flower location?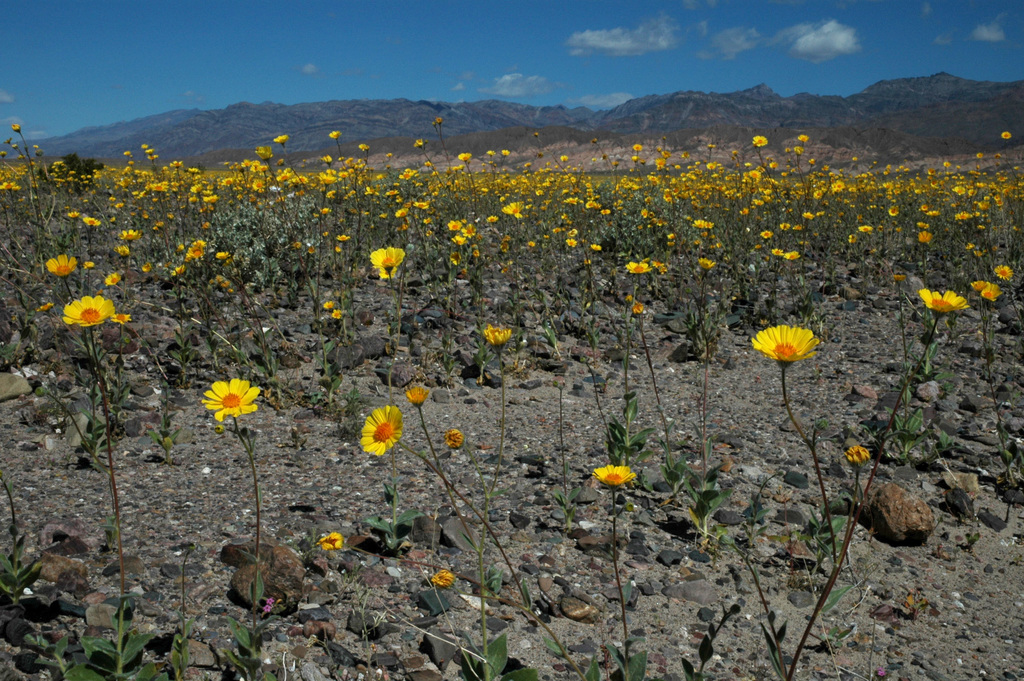
<bbox>44, 255, 83, 277</bbox>
